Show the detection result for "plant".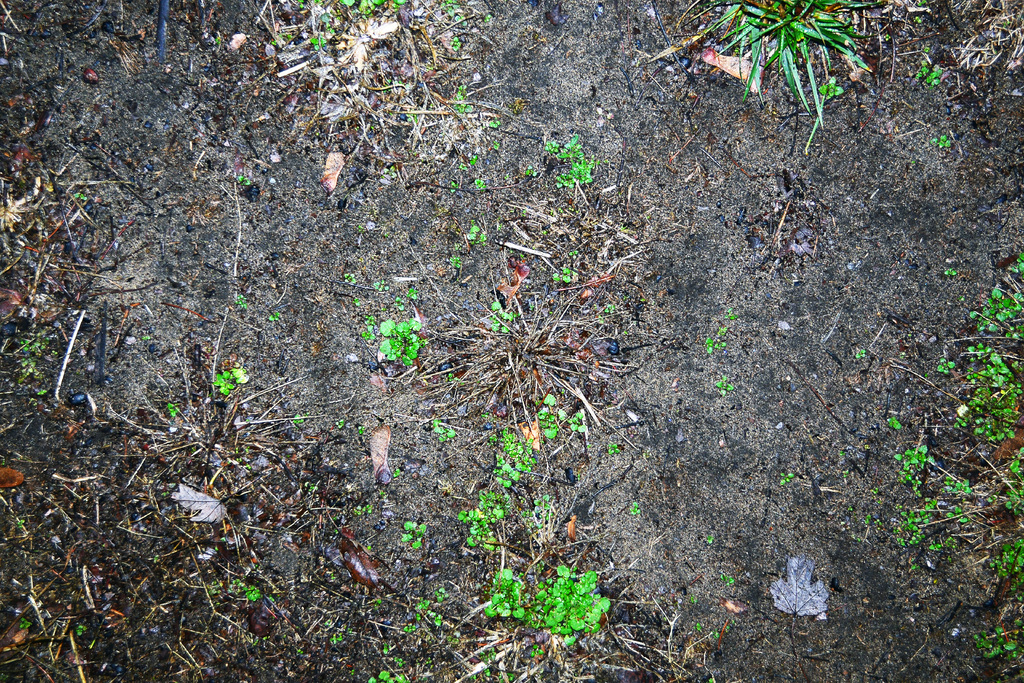
region(406, 288, 417, 301).
